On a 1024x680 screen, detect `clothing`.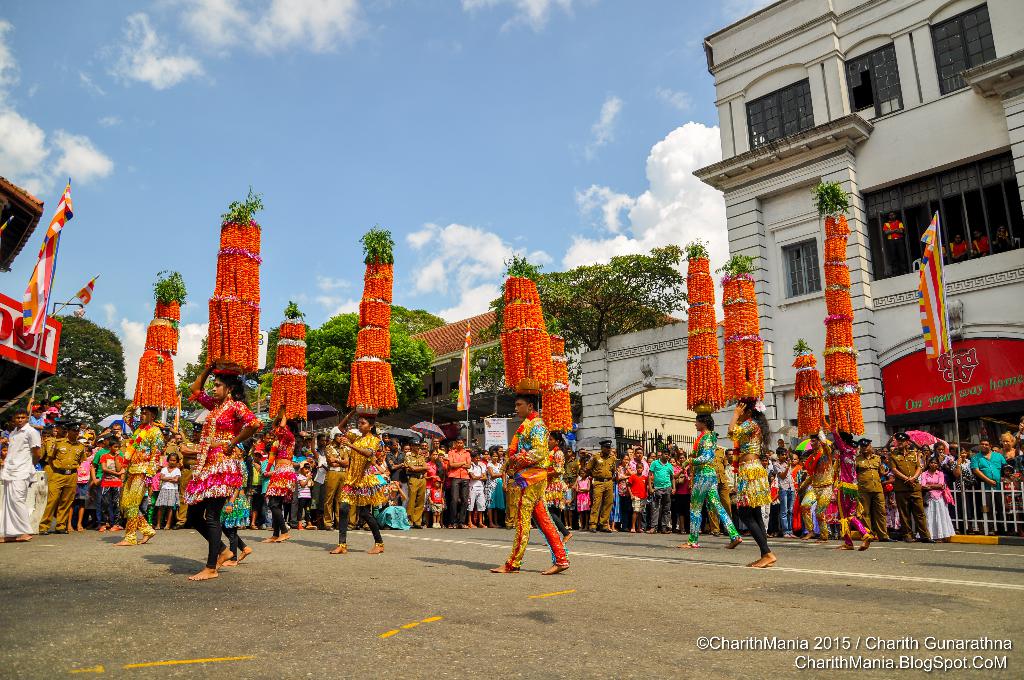
731:416:772:554.
